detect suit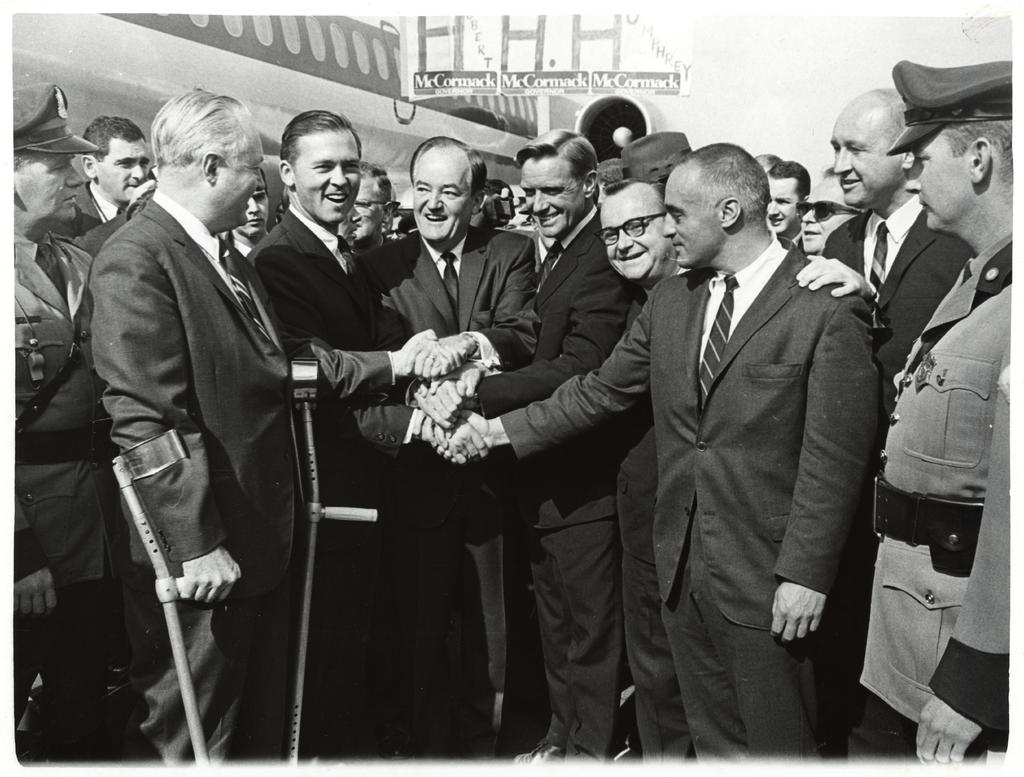
[458,202,614,769]
